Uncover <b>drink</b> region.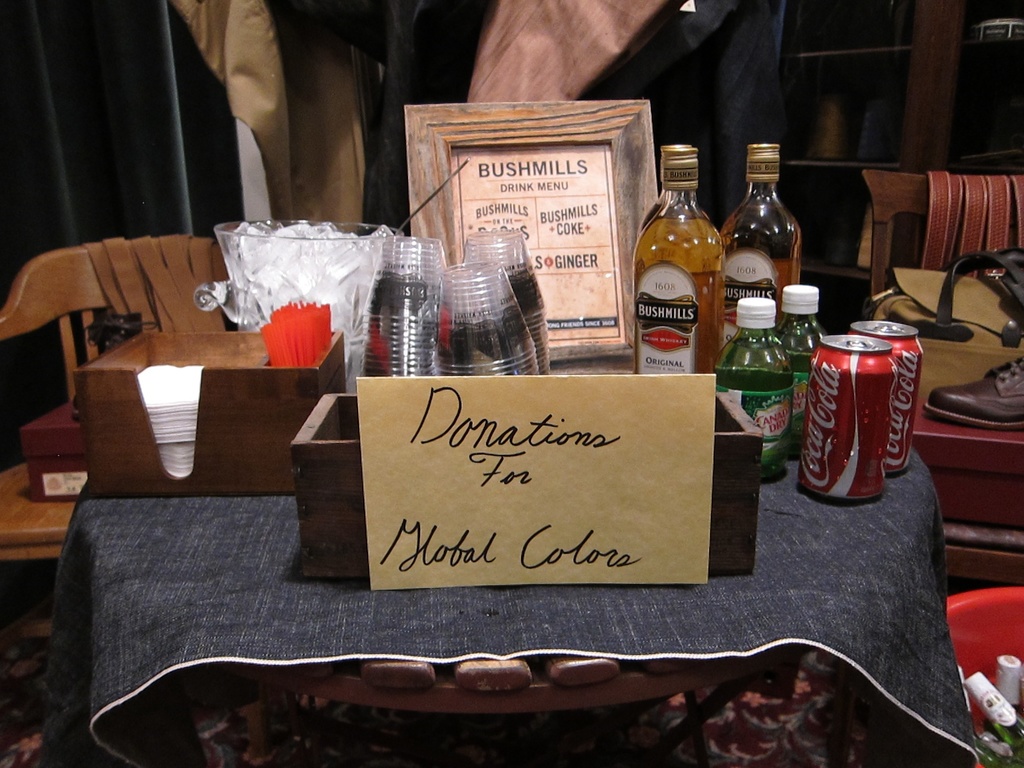
Uncovered: (717,368,785,463).
